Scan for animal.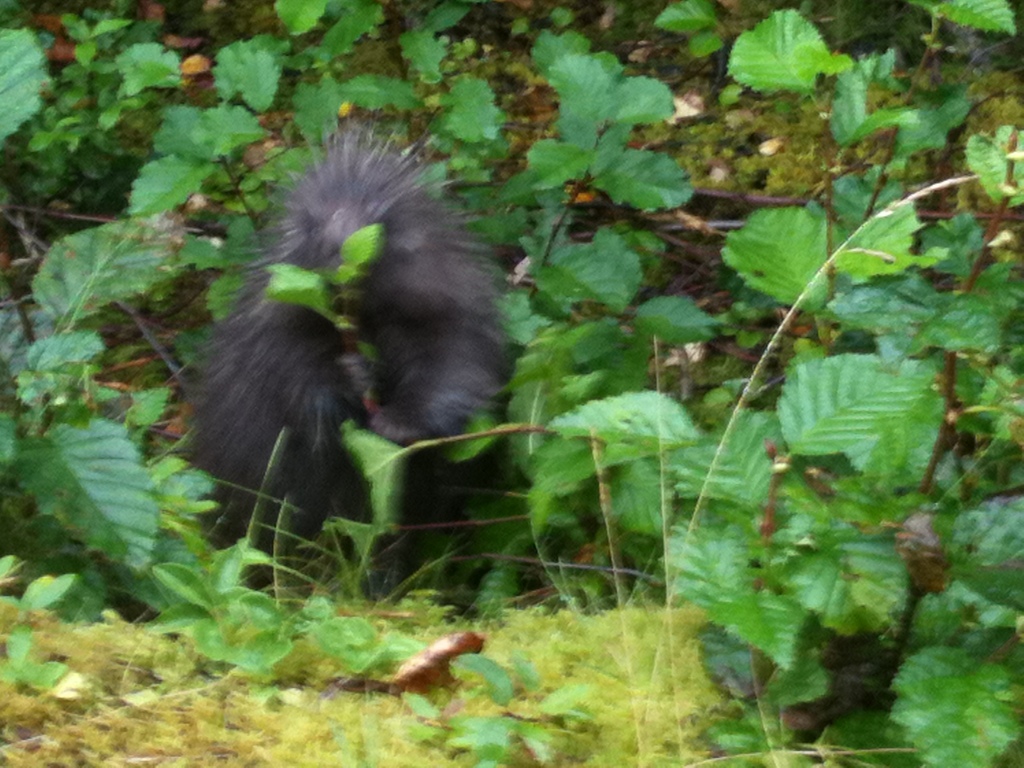
Scan result: box=[157, 97, 522, 589].
